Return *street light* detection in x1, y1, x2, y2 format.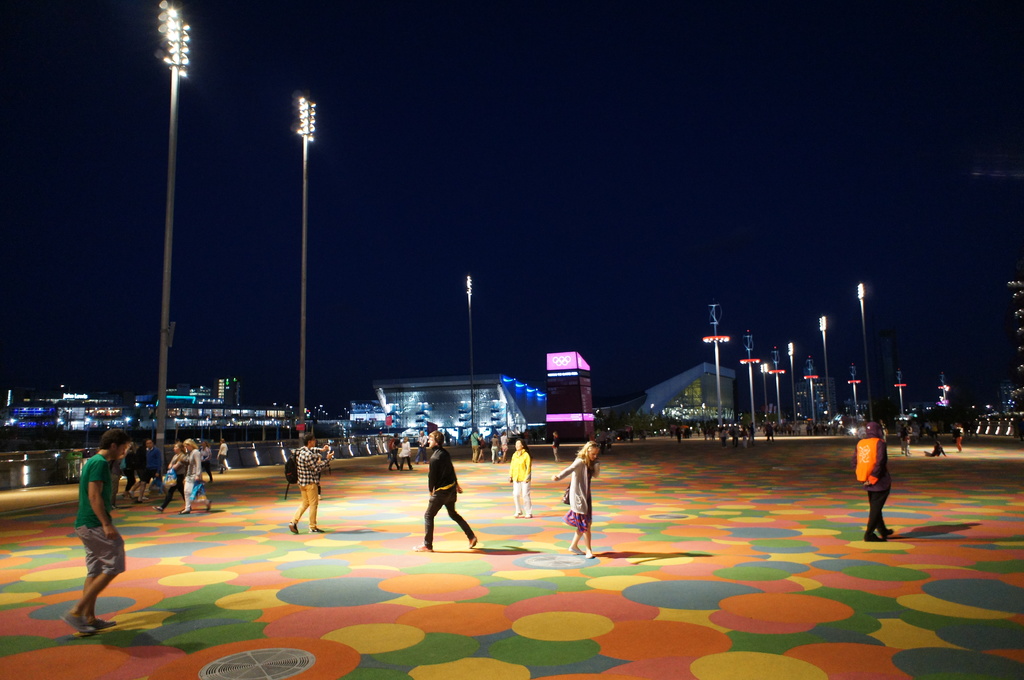
154, 0, 195, 482.
